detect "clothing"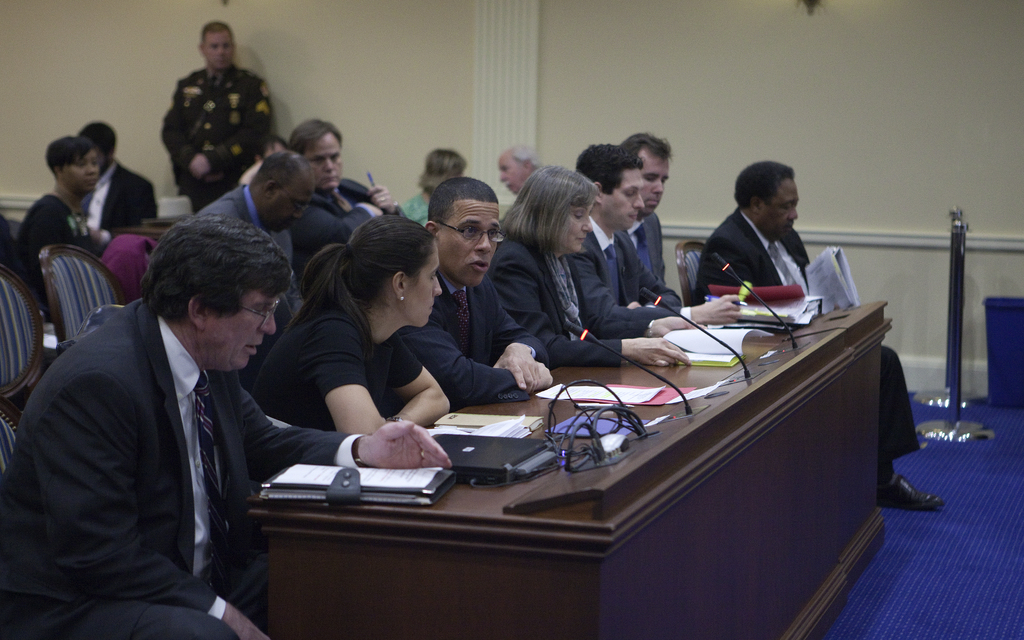
{"left": 77, "top": 159, "right": 156, "bottom": 239}
